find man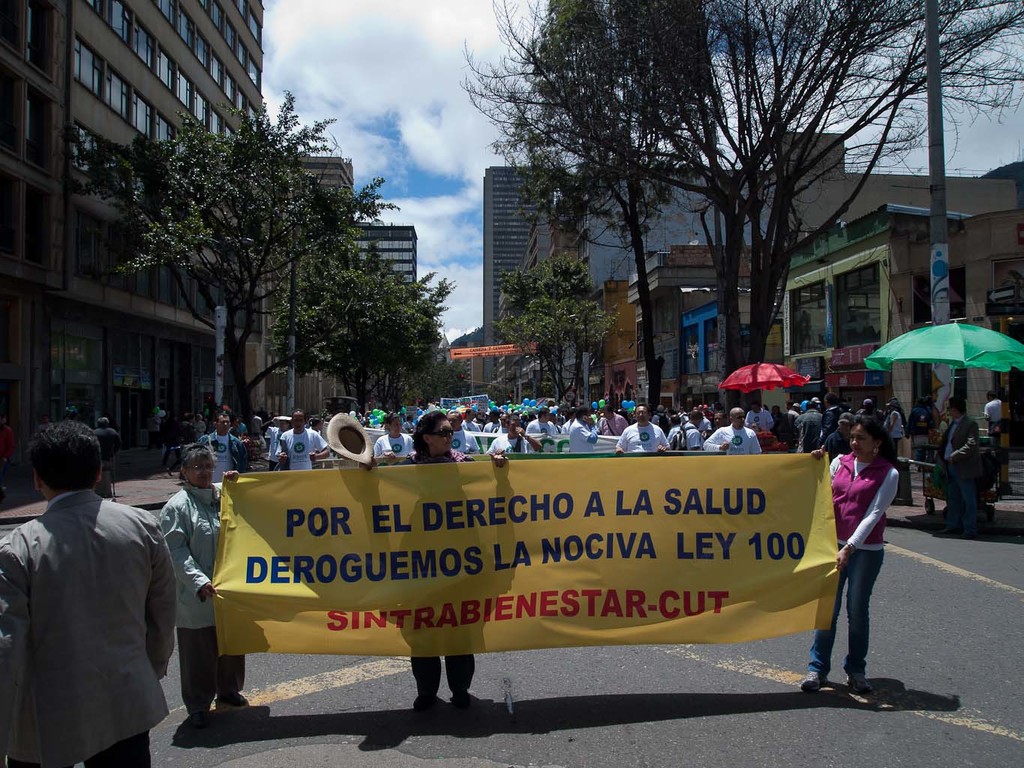
x1=524, y1=405, x2=558, y2=436
